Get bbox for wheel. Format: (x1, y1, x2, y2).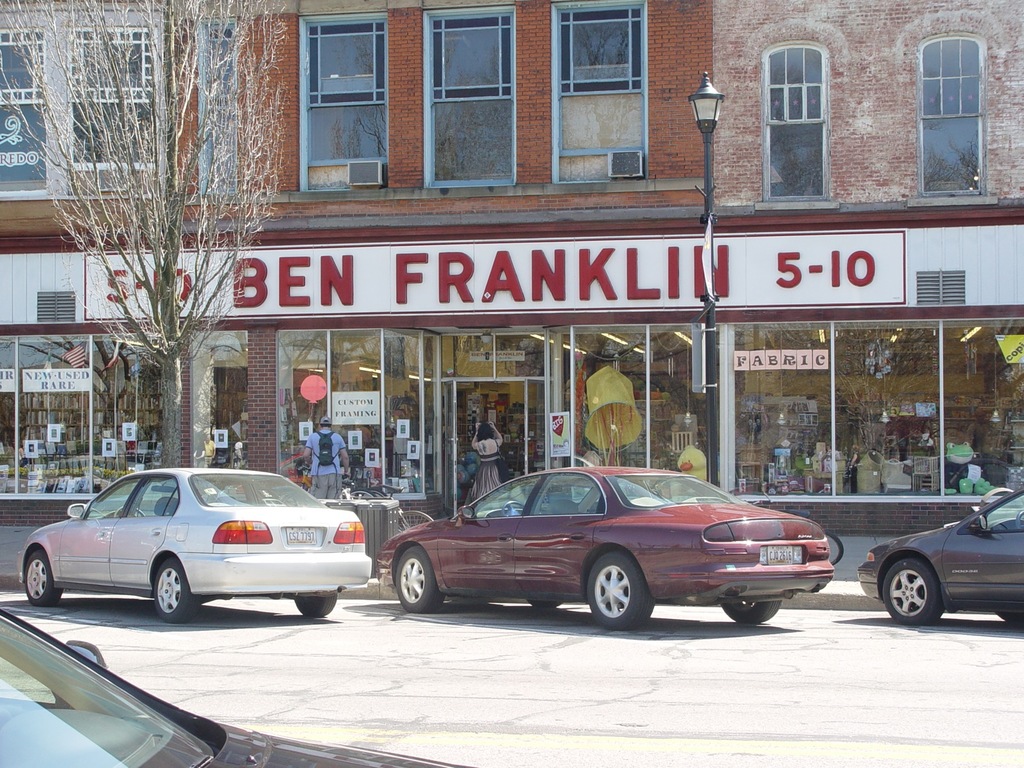
(592, 547, 657, 631).
